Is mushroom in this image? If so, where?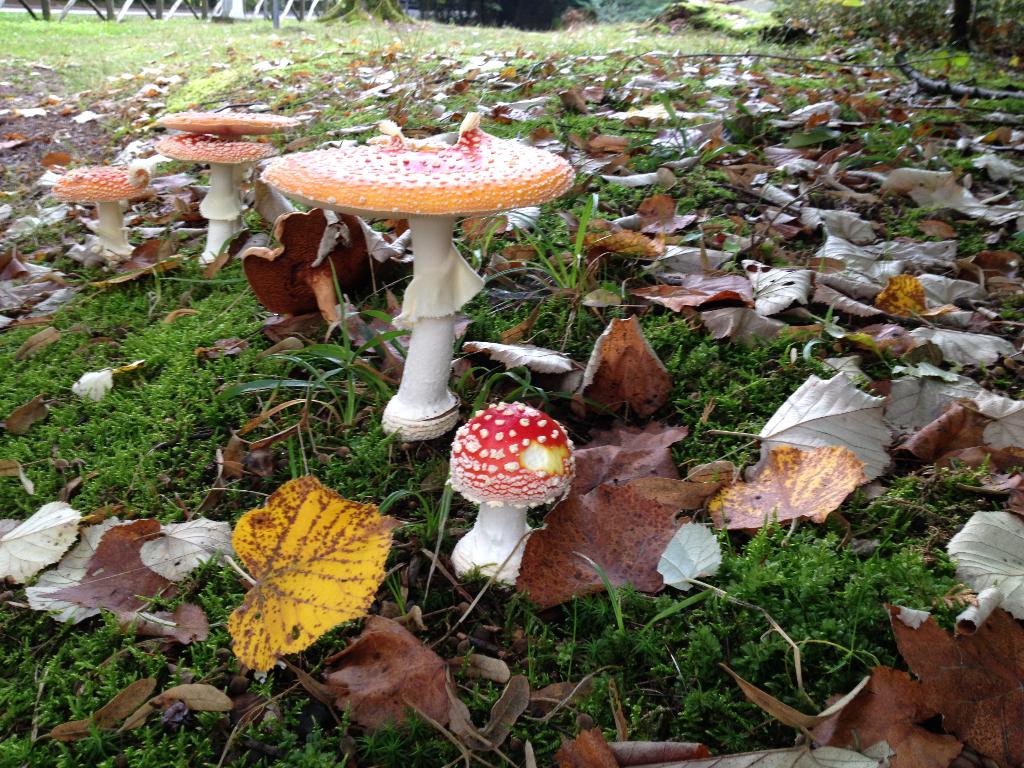
Yes, at (51,165,153,262).
